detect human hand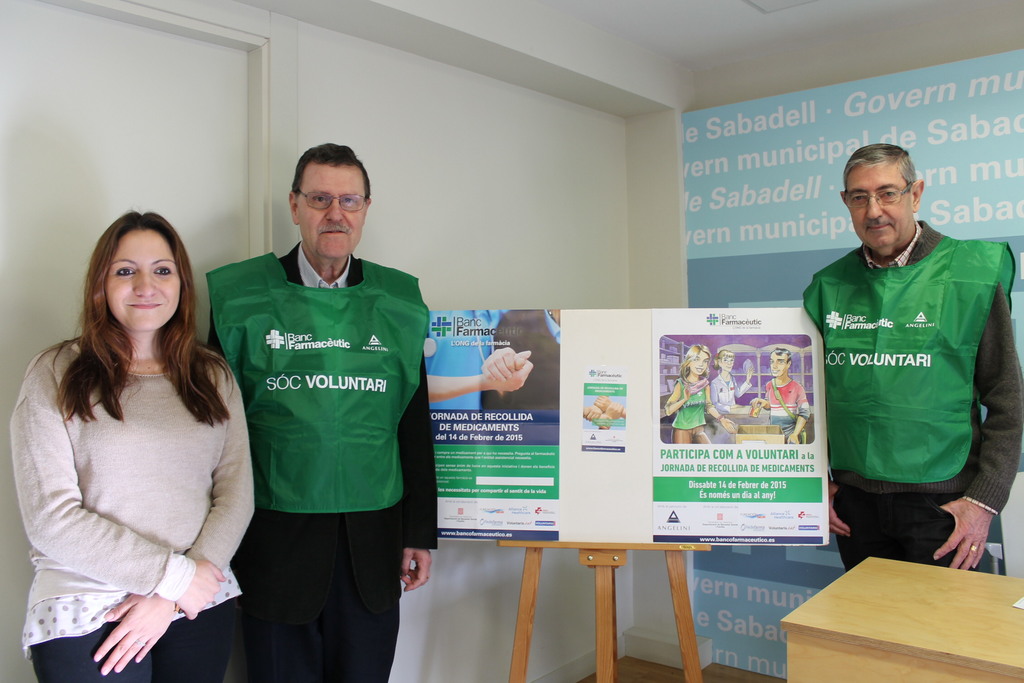
947/487/1006/572
